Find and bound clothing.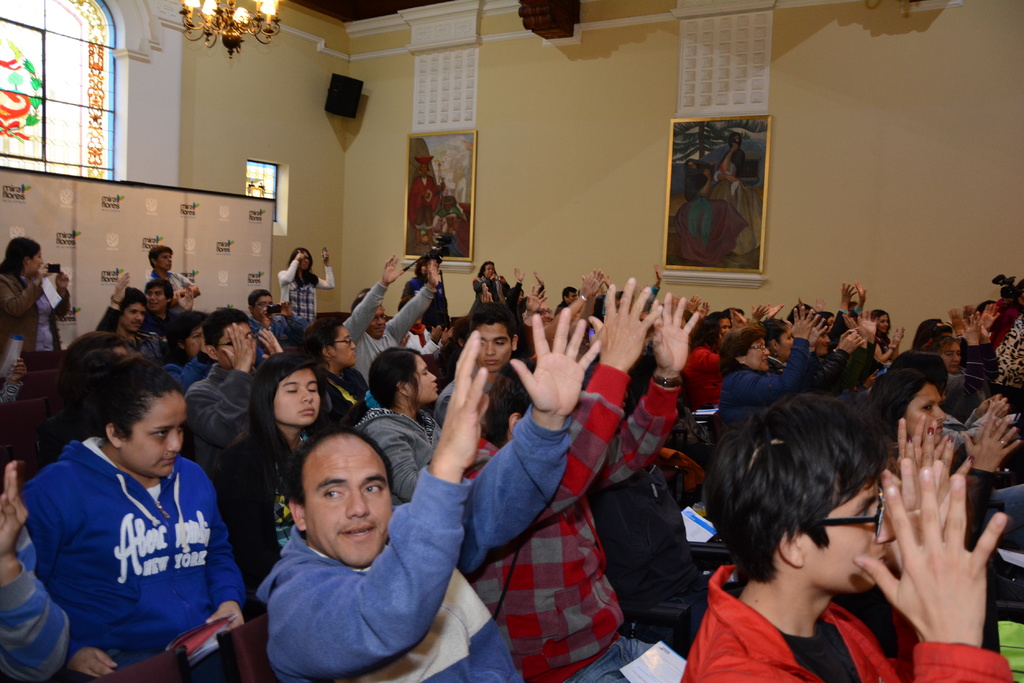
Bound: box(788, 333, 849, 397).
